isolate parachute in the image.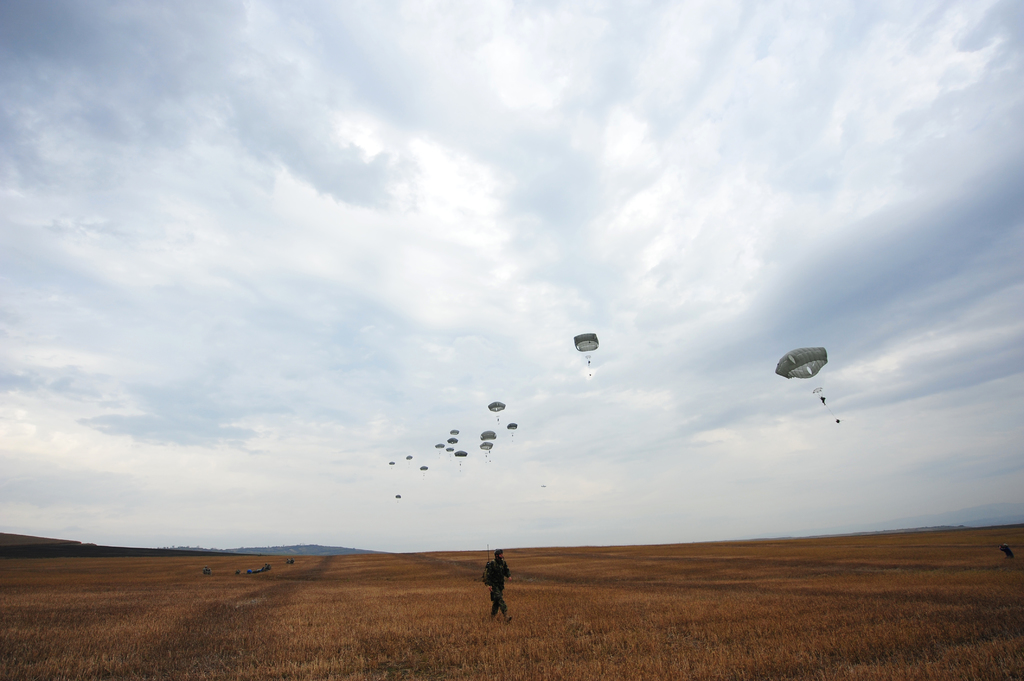
Isolated region: bbox=[420, 464, 430, 473].
